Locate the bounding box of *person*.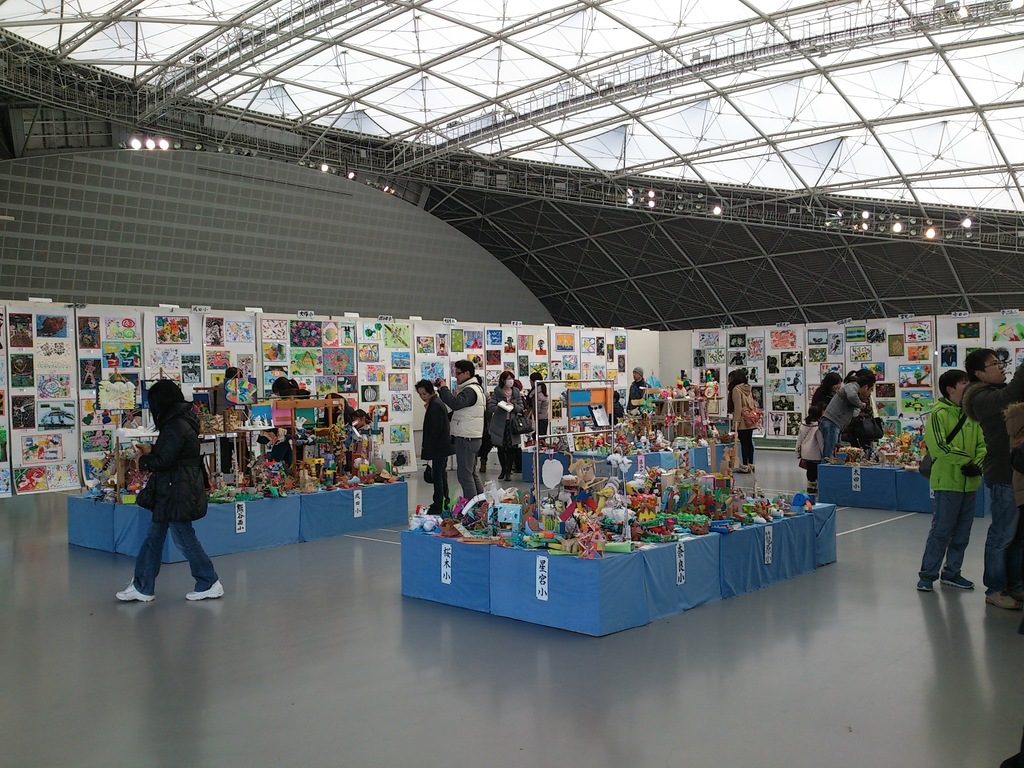
Bounding box: 854,368,881,429.
